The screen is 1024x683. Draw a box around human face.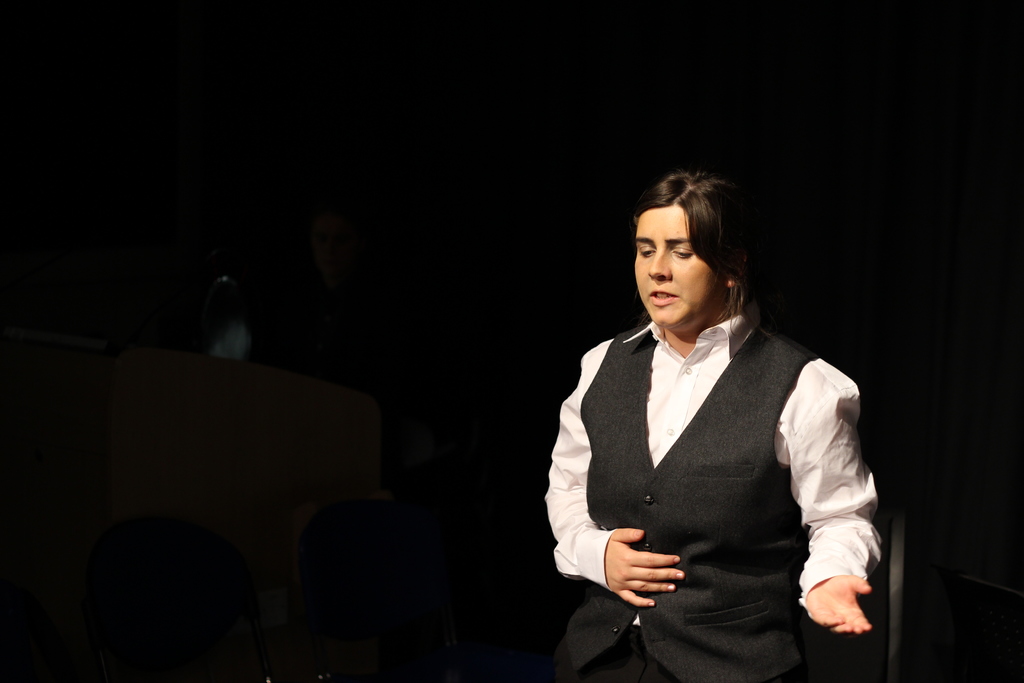
bbox=[634, 207, 723, 332].
